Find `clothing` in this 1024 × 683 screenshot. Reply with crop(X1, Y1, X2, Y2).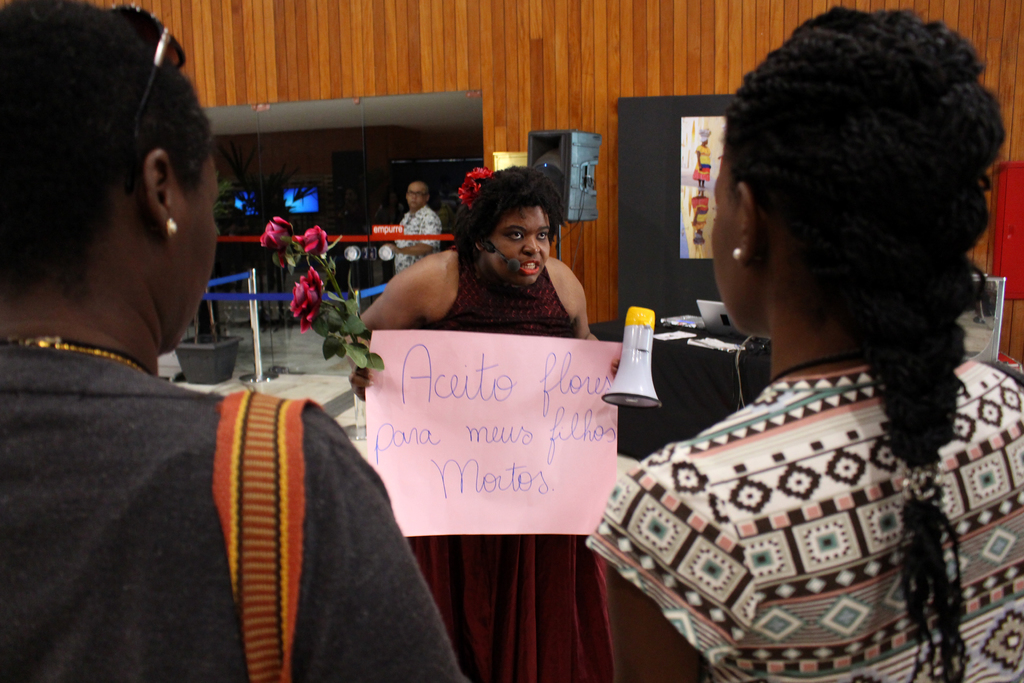
crop(2, 344, 472, 682).
